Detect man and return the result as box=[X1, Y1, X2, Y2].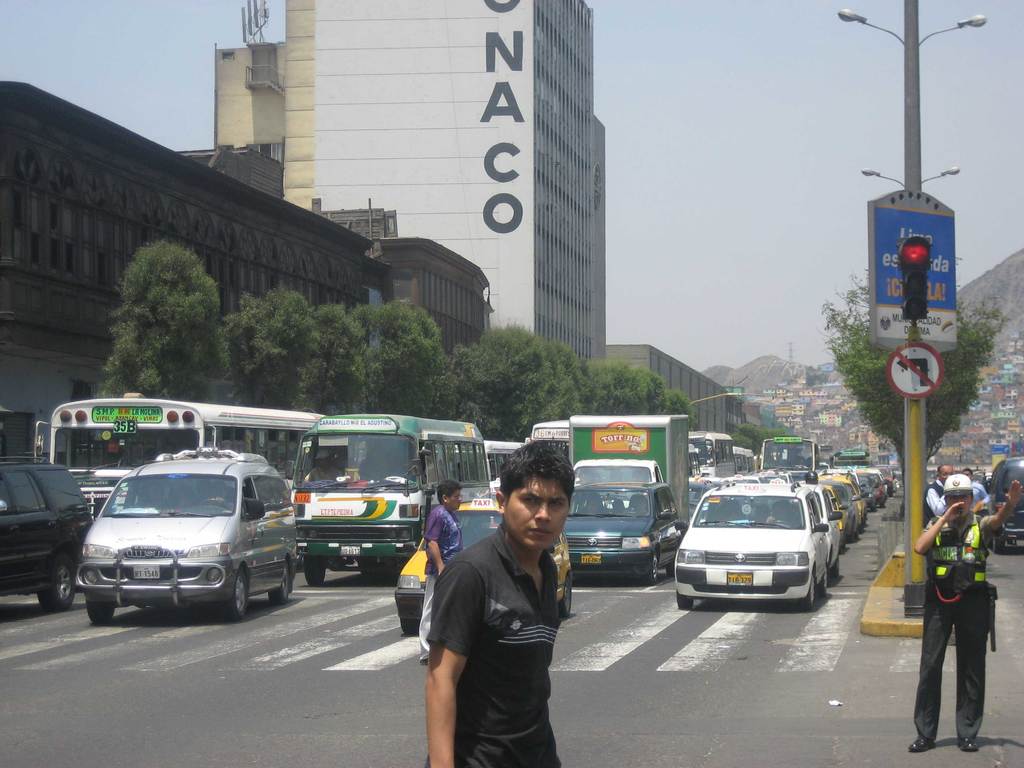
box=[417, 478, 466, 666].
